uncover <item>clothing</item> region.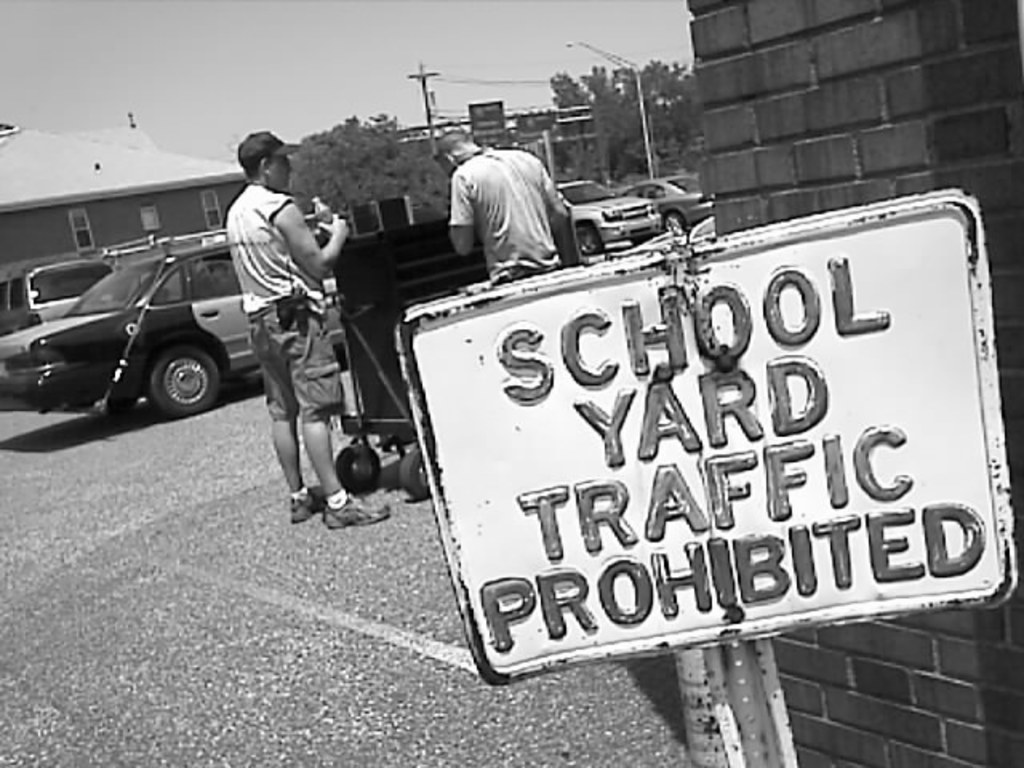
Uncovered: crop(445, 150, 566, 285).
